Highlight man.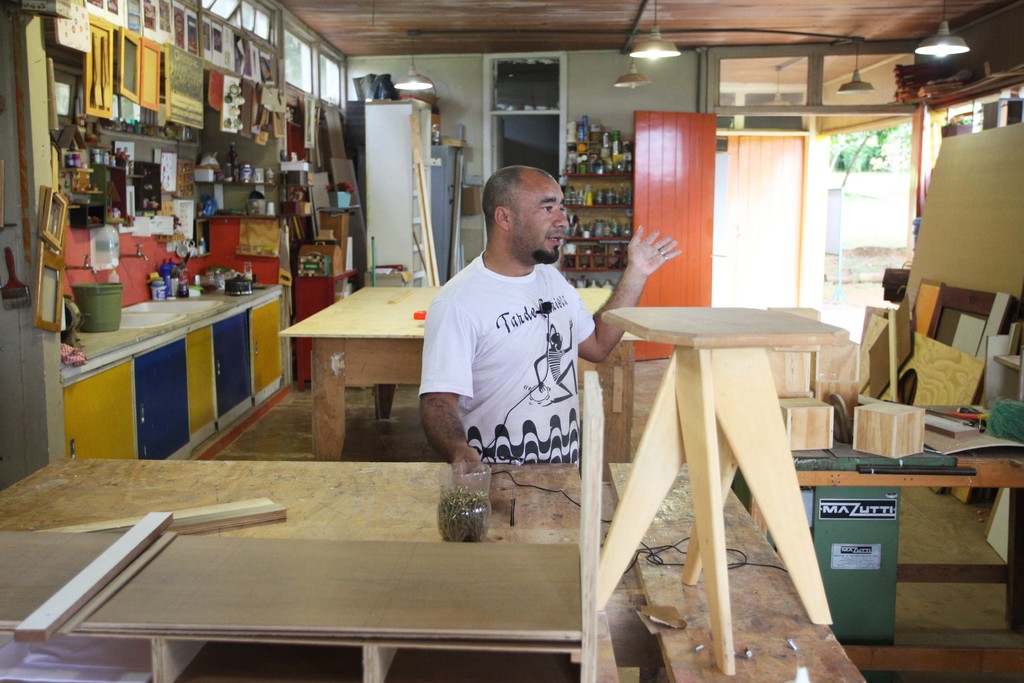
Highlighted region: crop(408, 160, 677, 484).
